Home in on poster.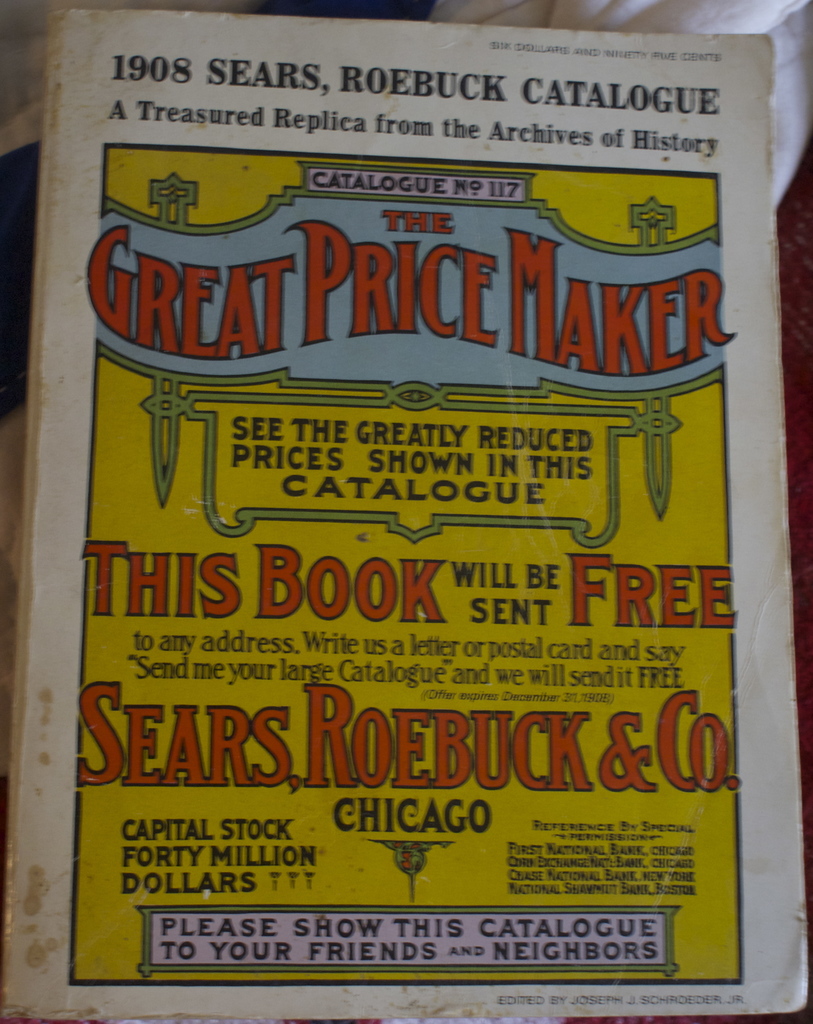
Homed in at [0, 6, 812, 1018].
